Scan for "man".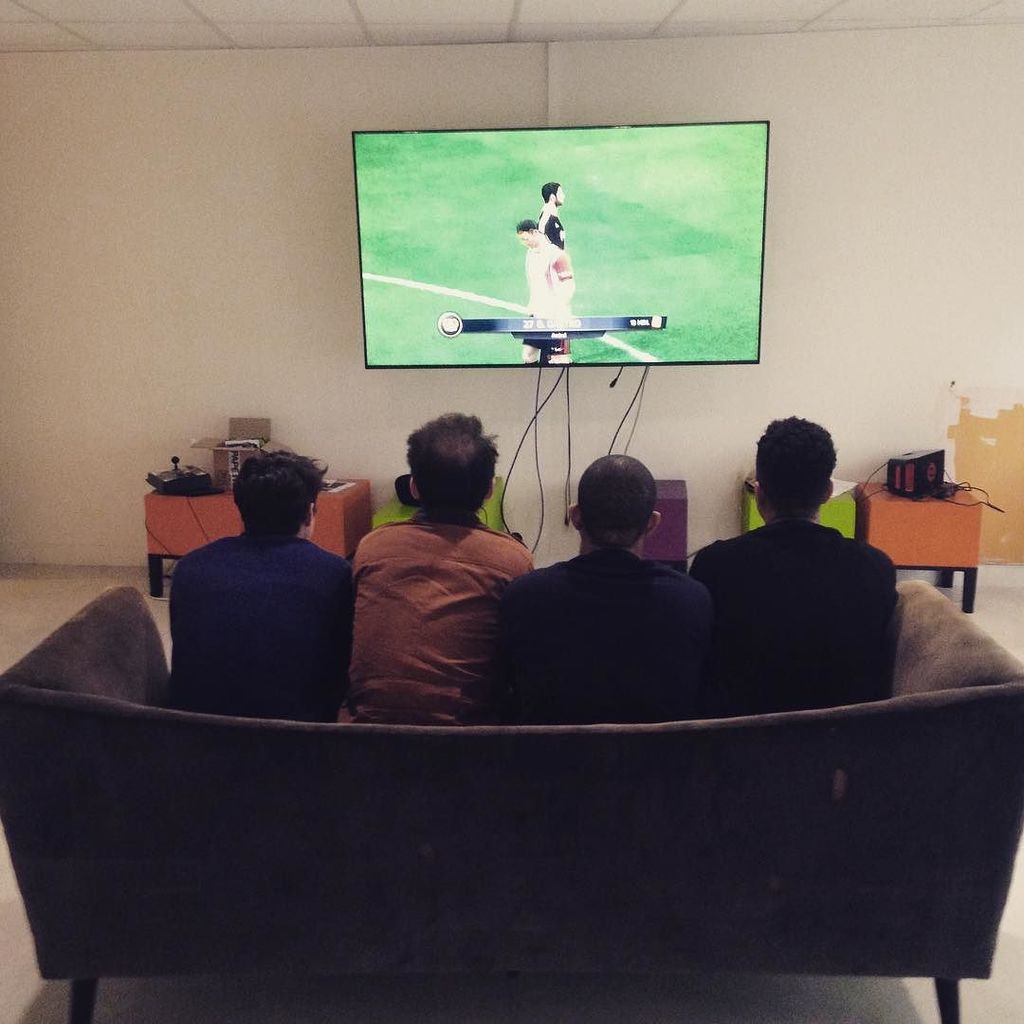
Scan result: left=502, top=450, right=718, bottom=726.
